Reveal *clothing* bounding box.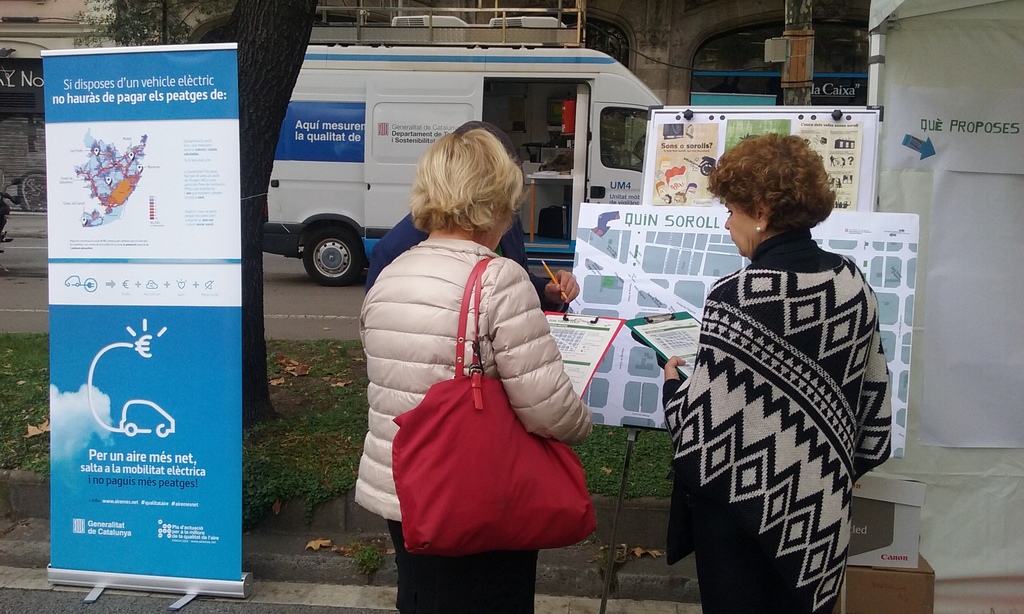
Revealed: (x1=362, y1=210, x2=541, y2=291).
